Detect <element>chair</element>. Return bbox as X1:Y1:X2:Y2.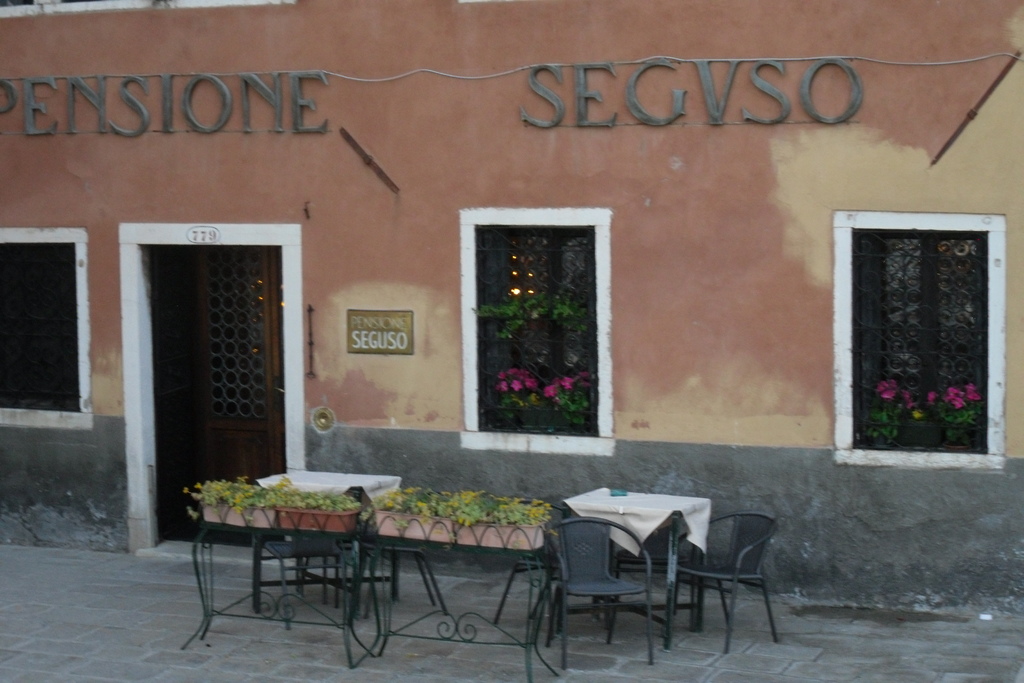
650:494:778:665.
